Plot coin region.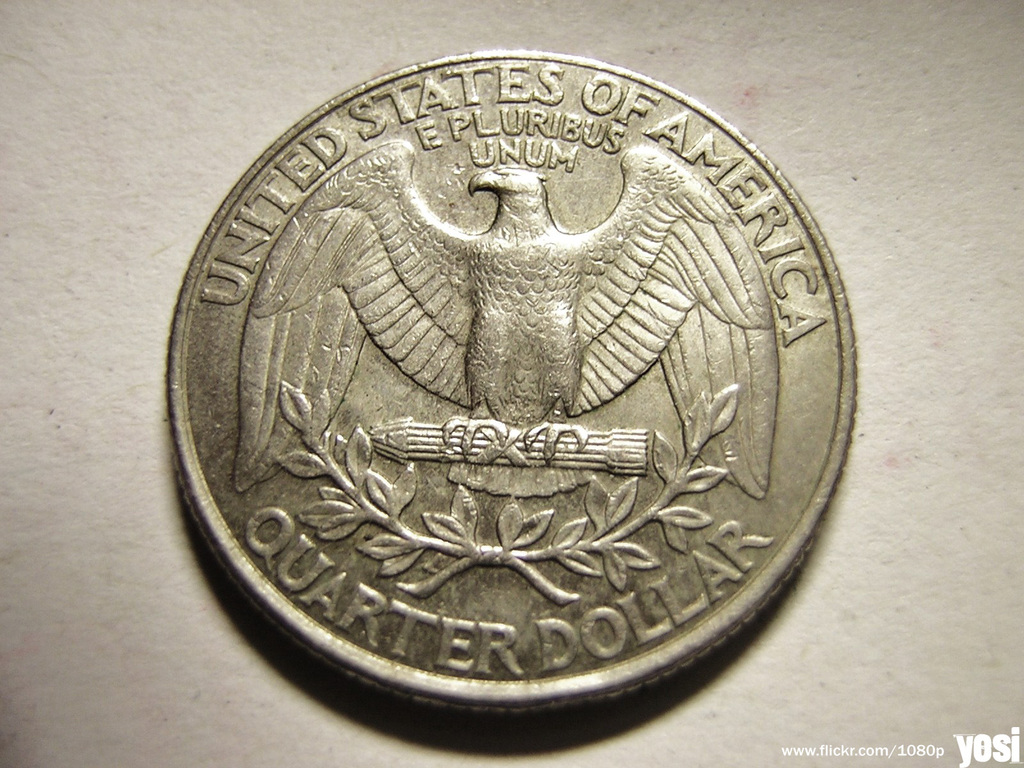
Plotted at <region>162, 43, 862, 717</region>.
